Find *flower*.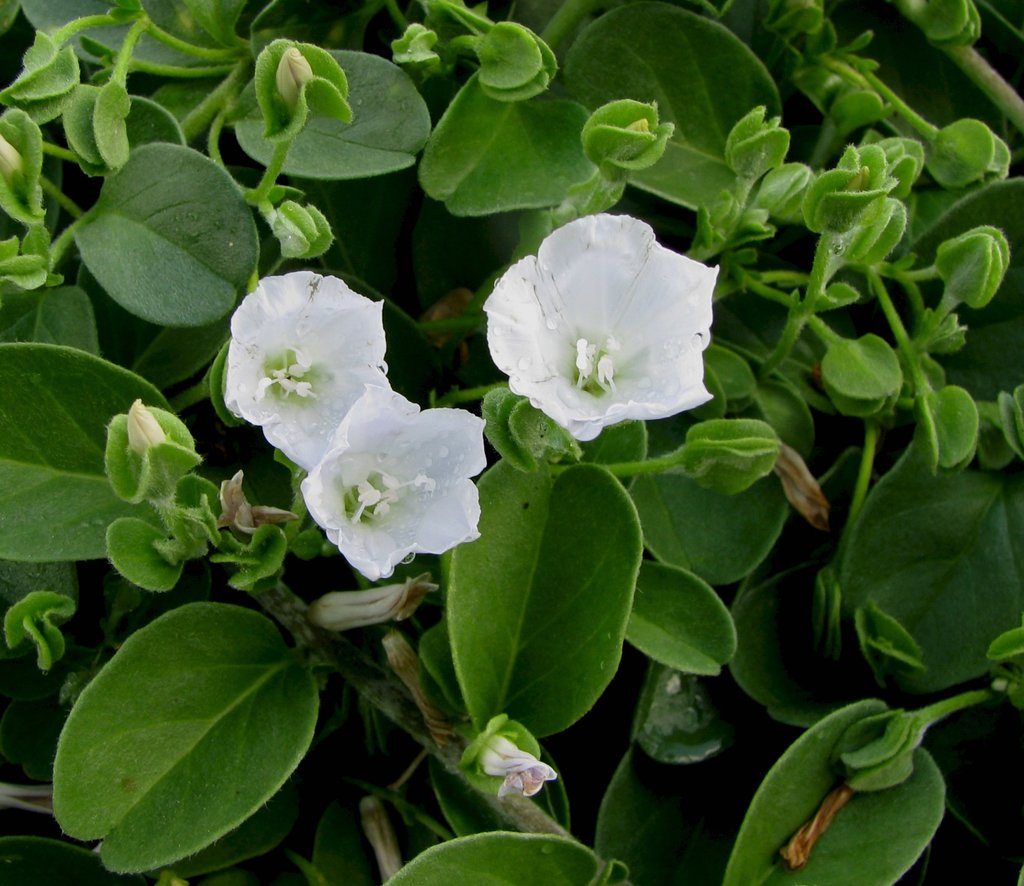
locate(293, 376, 491, 592).
